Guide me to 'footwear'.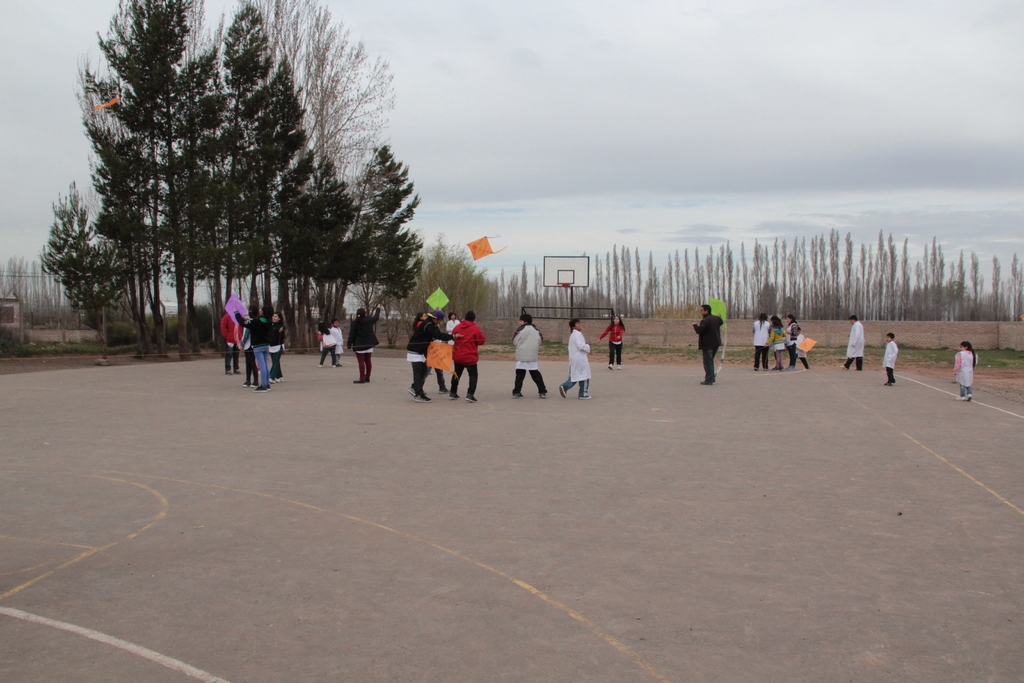
Guidance: <region>252, 385, 266, 393</region>.
